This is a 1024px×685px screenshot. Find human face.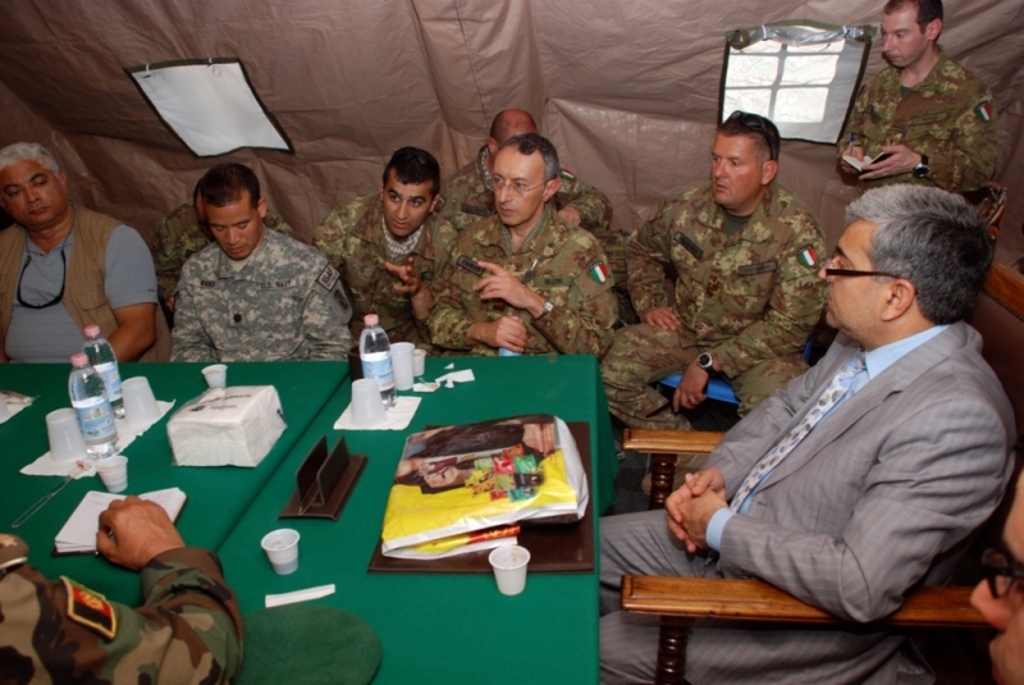
Bounding box: 0:161:64:229.
